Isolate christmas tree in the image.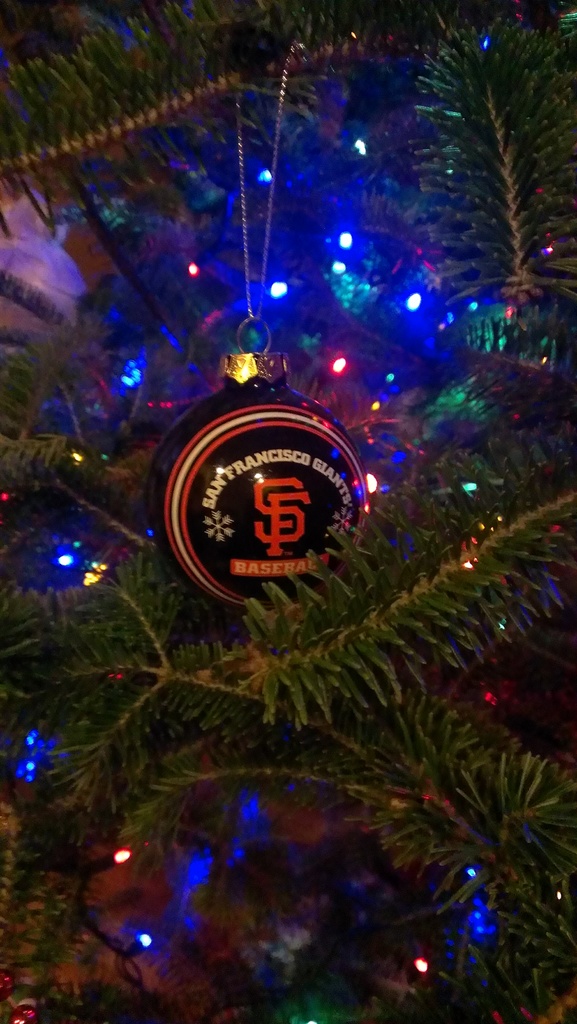
Isolated region: box=[0, 0, 576, 1023].
